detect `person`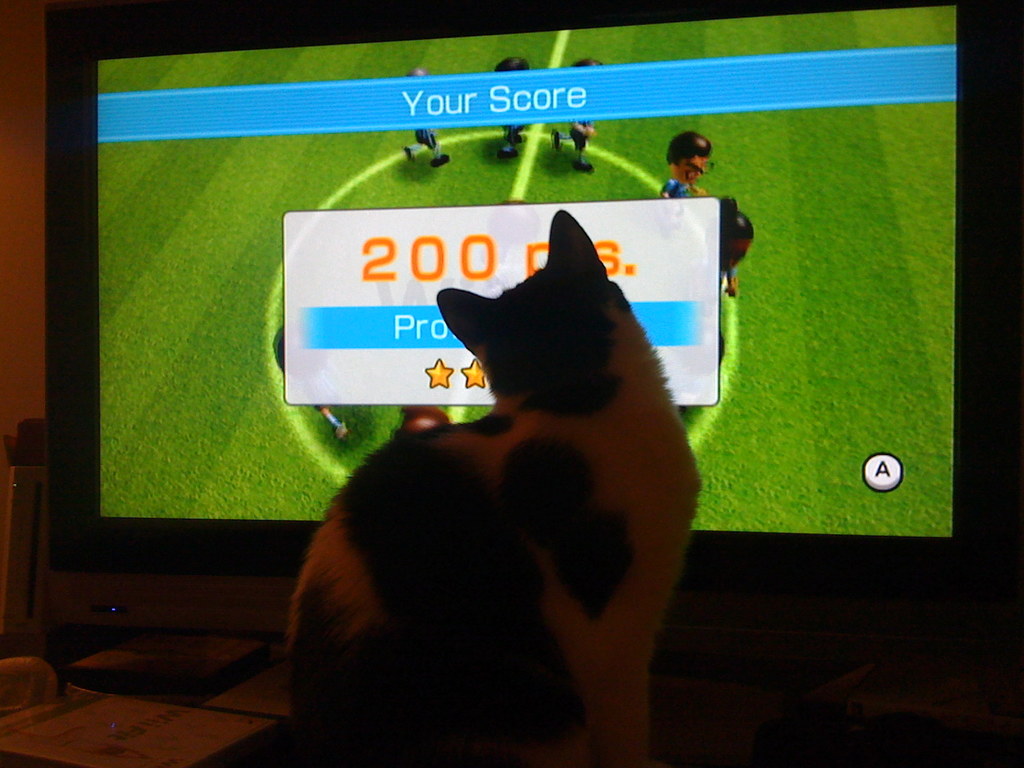
box=[403, 69, 451, 167]
